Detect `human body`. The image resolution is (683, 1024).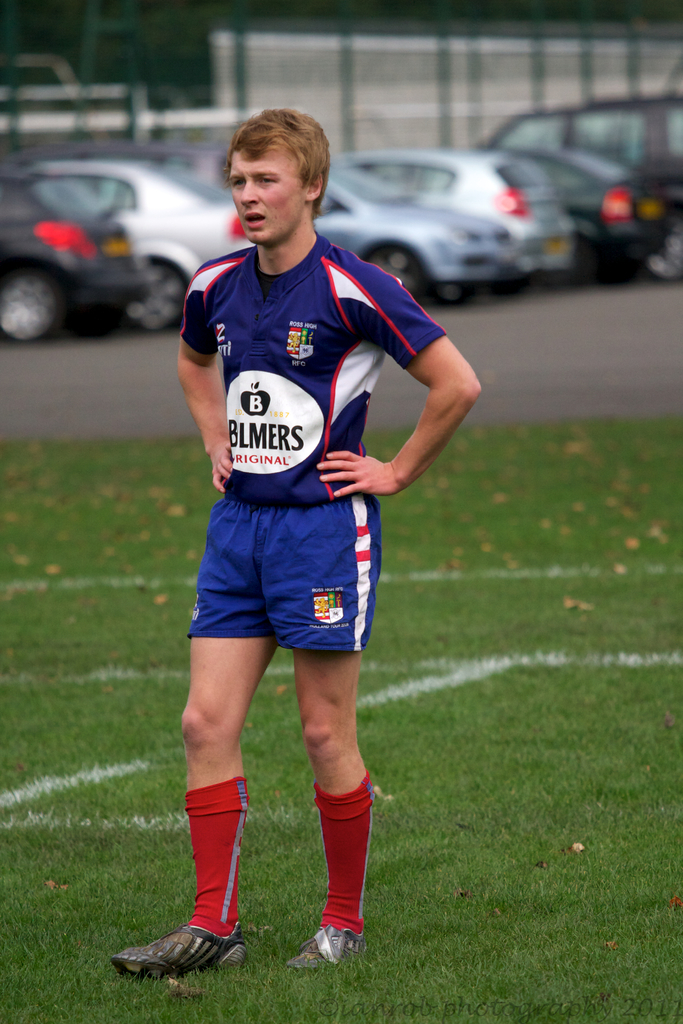
140 80 468 959.
